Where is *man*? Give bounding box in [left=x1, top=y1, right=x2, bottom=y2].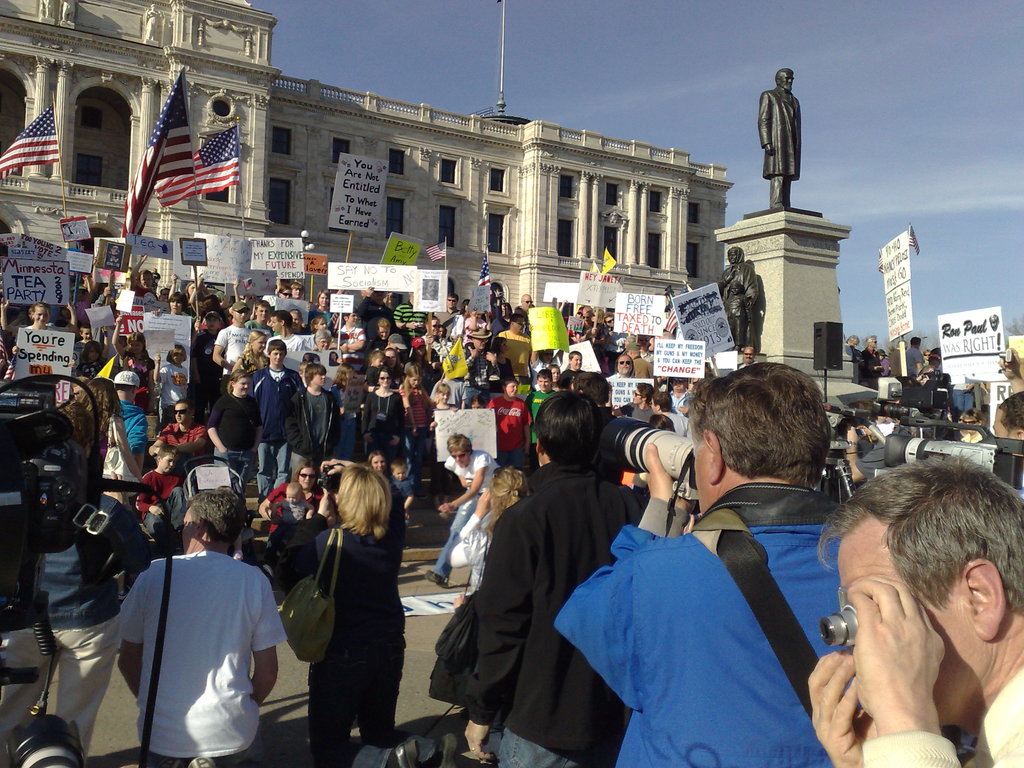
[left=858, top=334, right=885, bottom=390].
